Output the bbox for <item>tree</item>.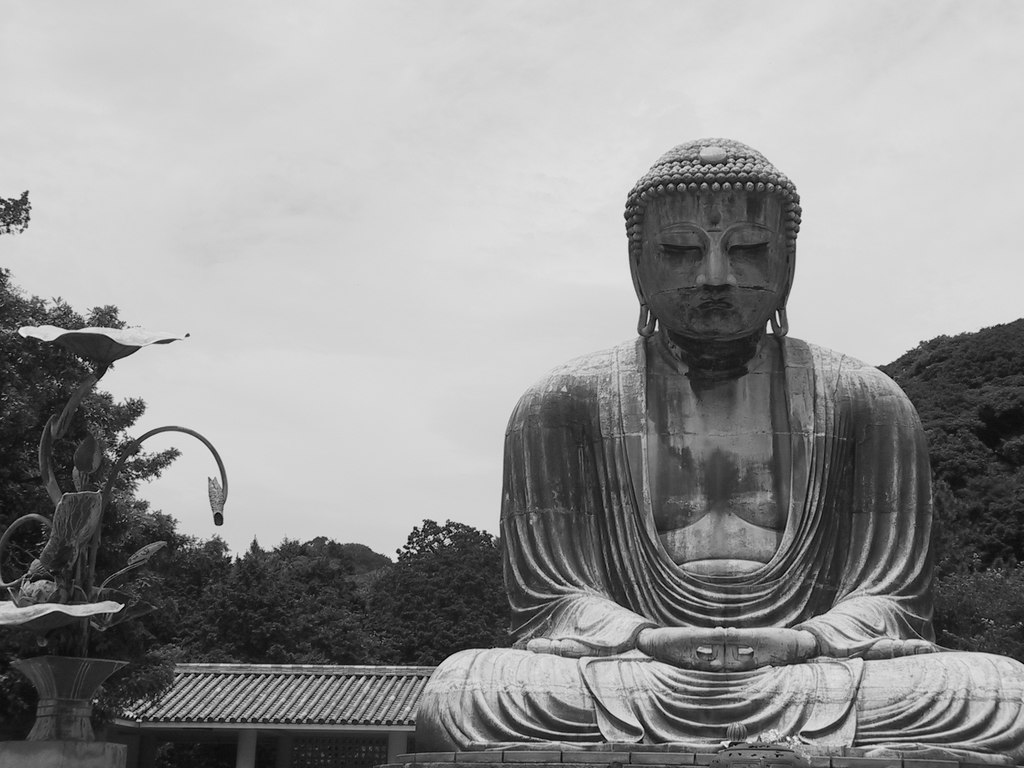
872 325 1023 666.
